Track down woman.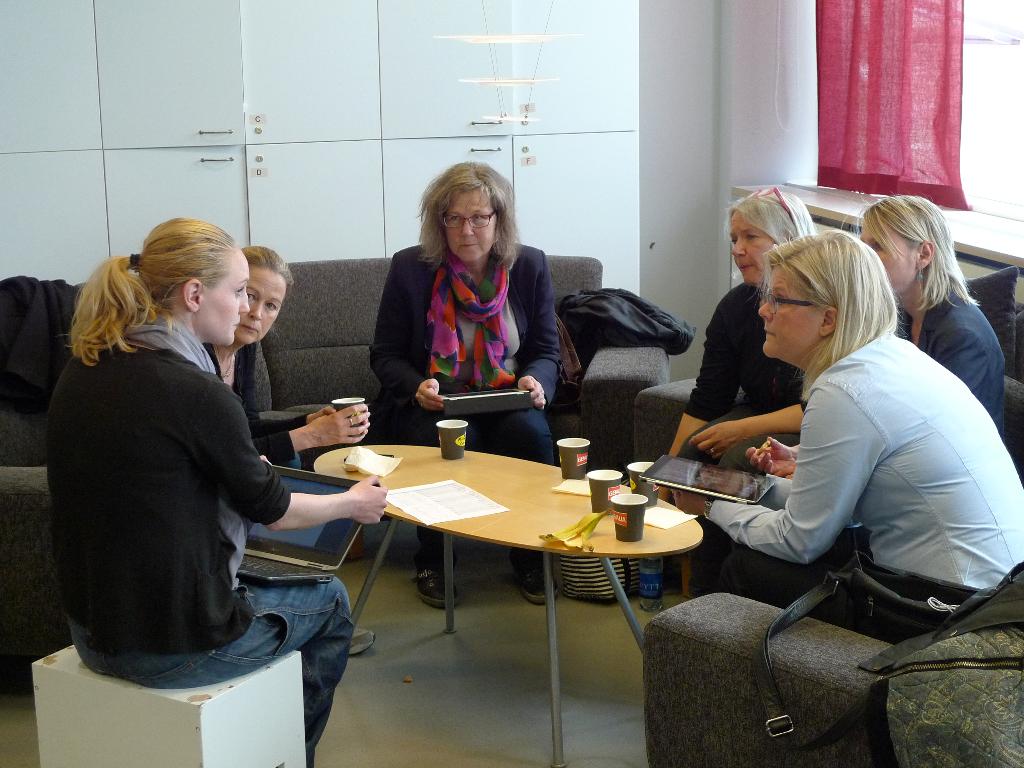
Tracked to <bbox>44, 218, 387, 765</bbox>.
